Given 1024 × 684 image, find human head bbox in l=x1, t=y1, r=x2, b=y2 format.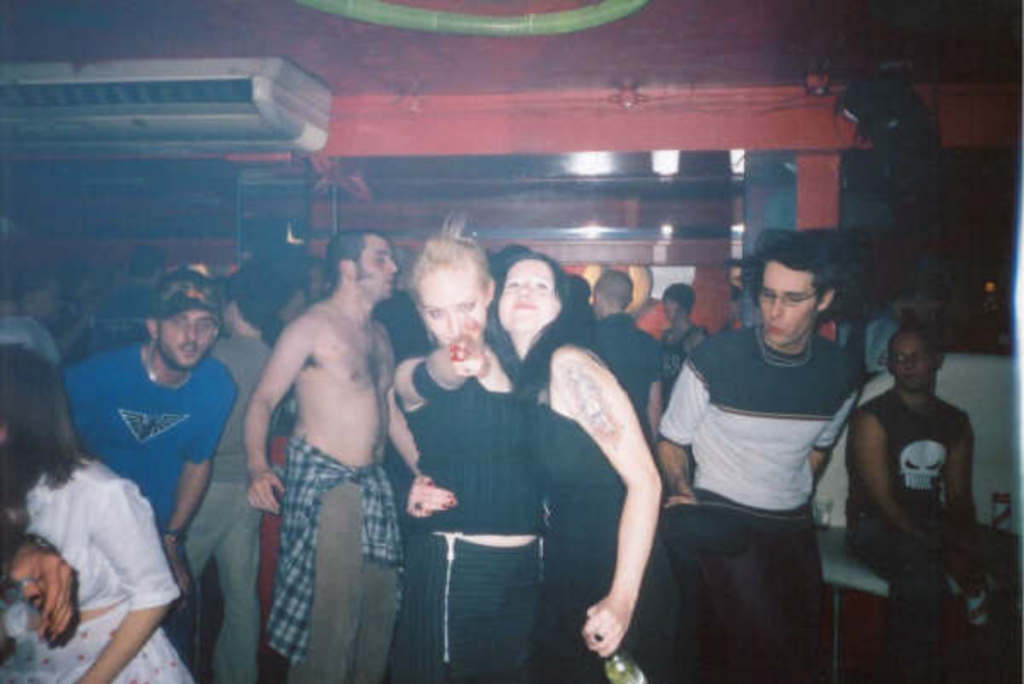
l=889, t=329, r=947, b=396.
